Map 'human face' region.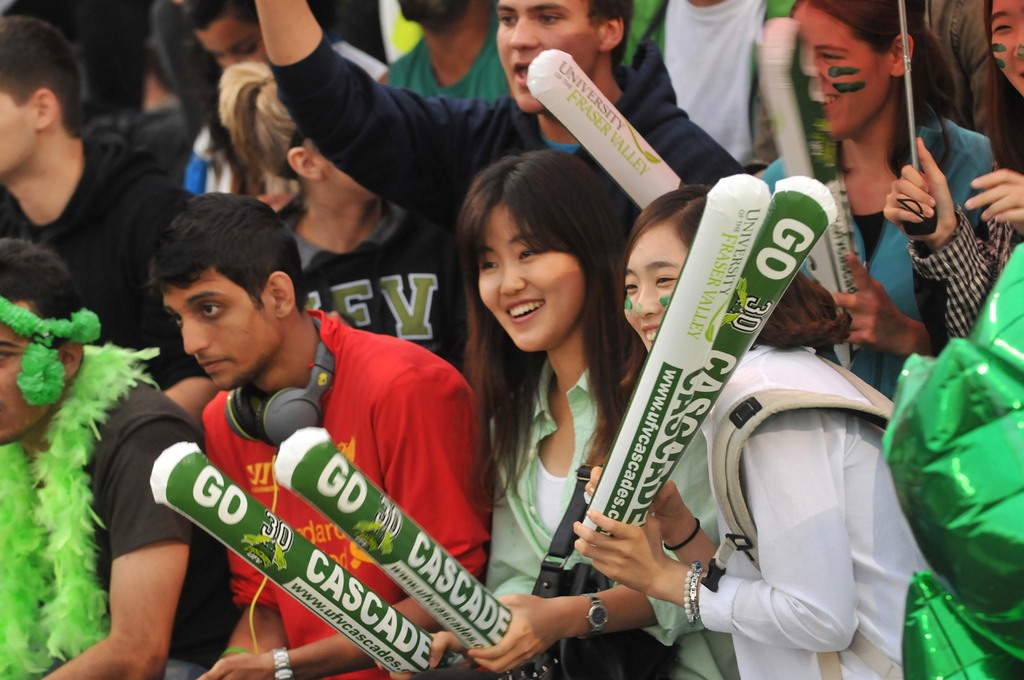
Mapped to [left=0, top=93, right=36, bottom=174].
